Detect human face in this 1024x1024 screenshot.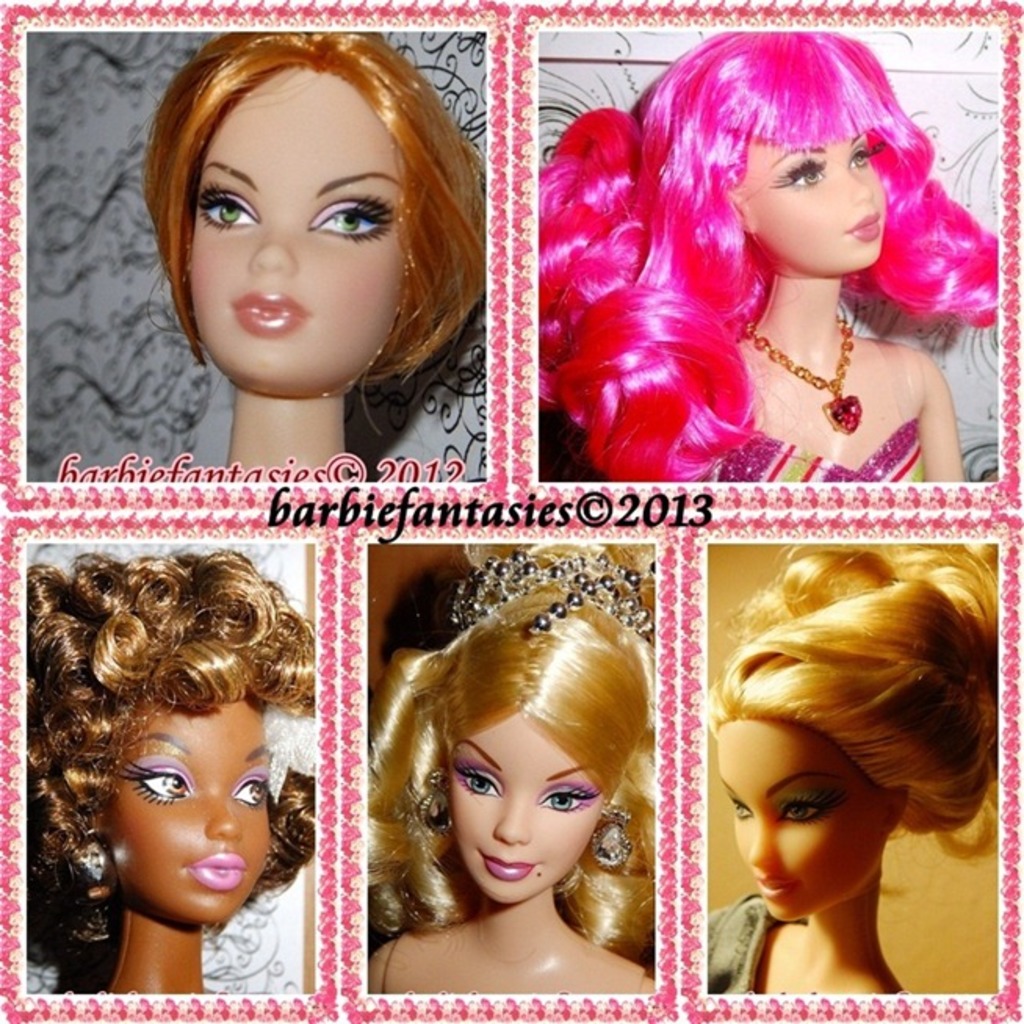
Detection: 97,695,277,924.
